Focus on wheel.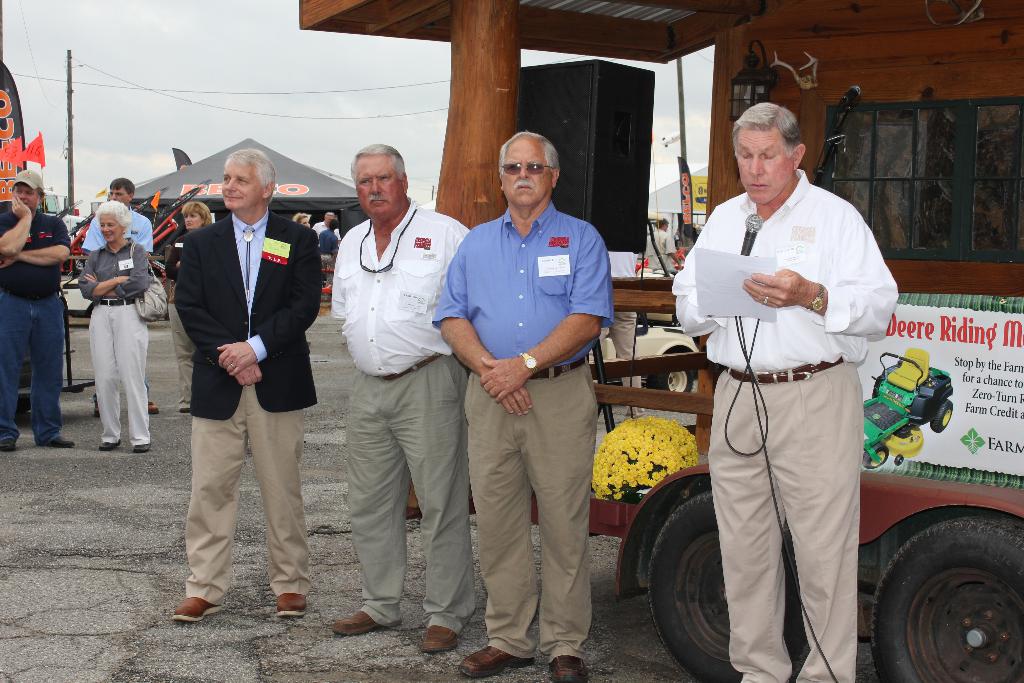
Focused at <region>882, 520, 1014, 676</region>.
